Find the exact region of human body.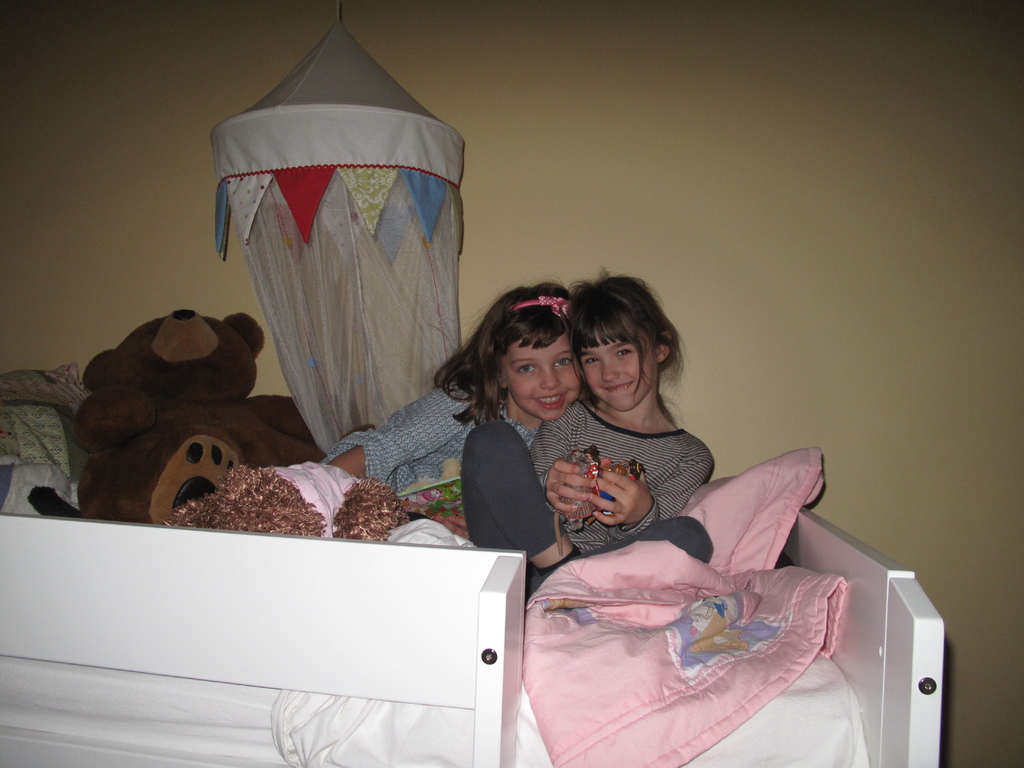
Exact region: l=463, t=271, r=711, b=593.
